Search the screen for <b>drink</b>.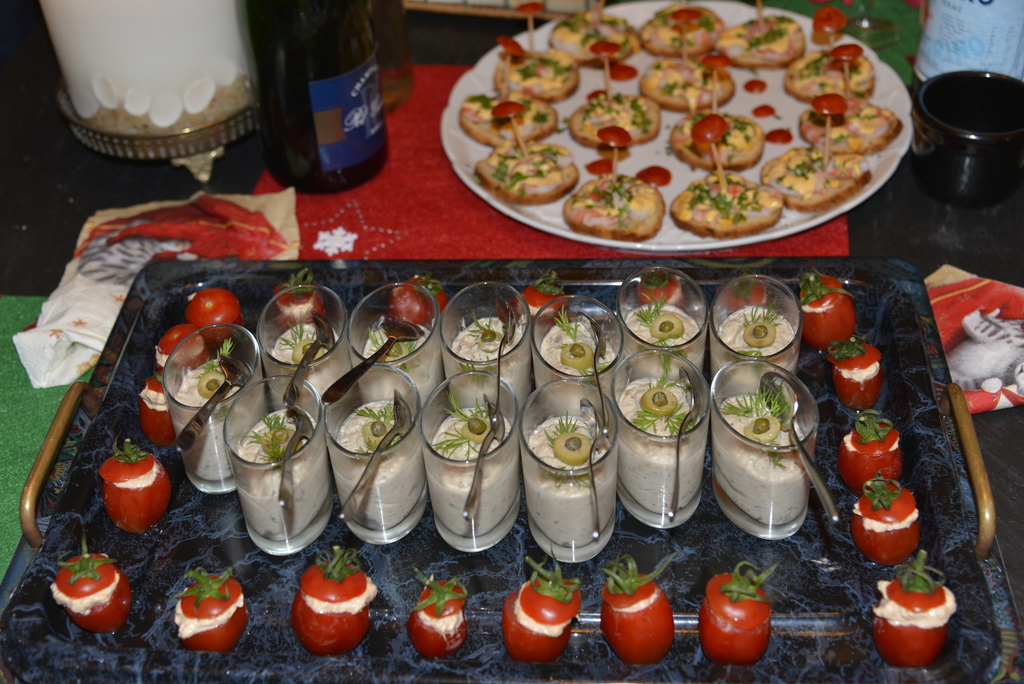
Found at l=373, t=0, r=415, b=115.
